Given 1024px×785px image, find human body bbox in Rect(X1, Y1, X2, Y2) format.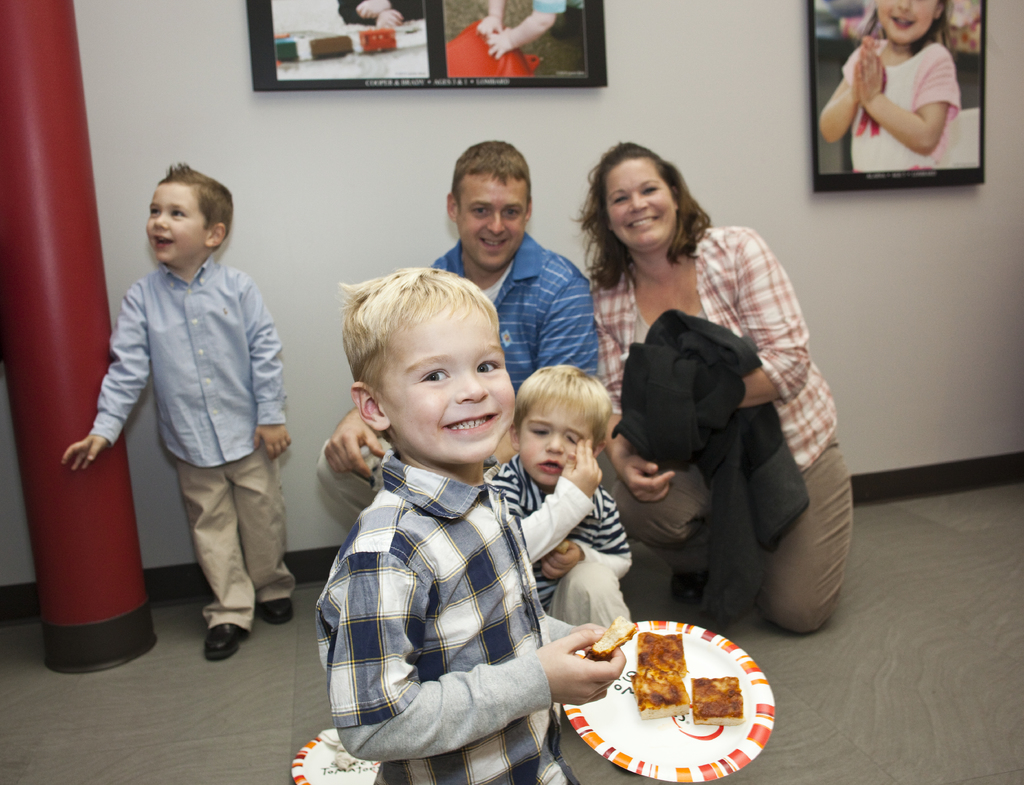
Rect(340, 0, 421, 28).
